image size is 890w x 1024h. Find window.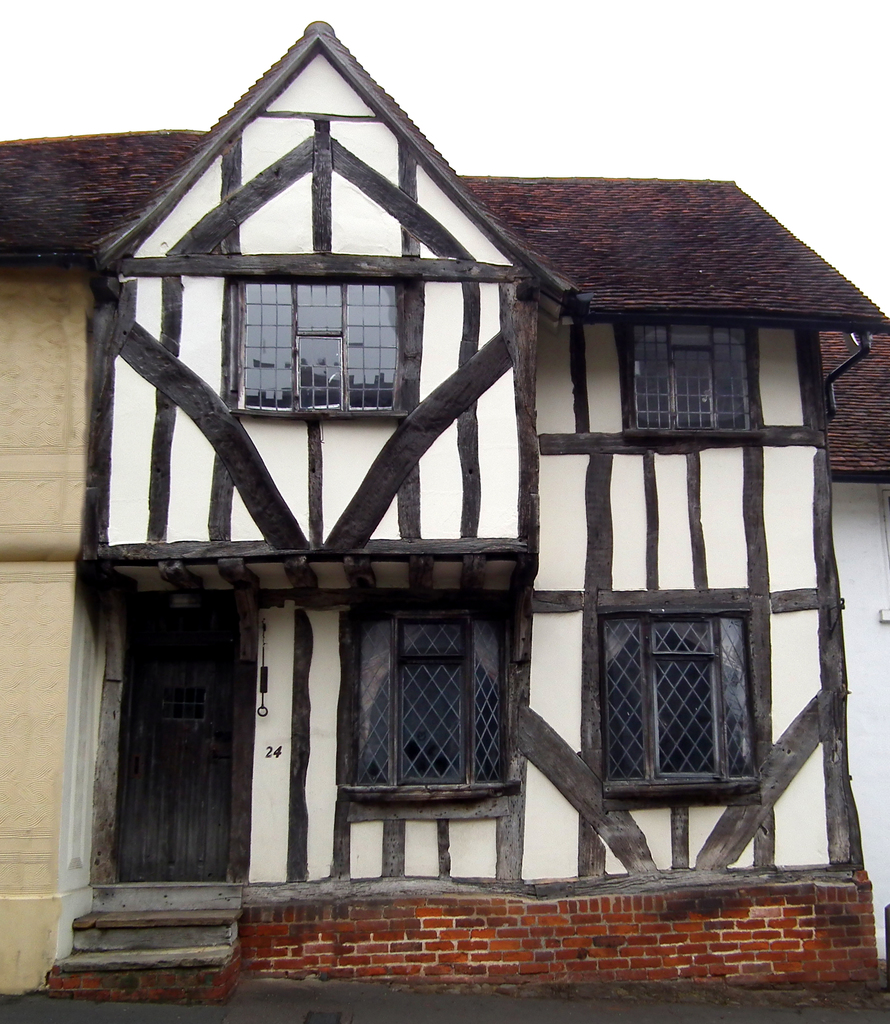
Rect(595, 607, 757, 796).
